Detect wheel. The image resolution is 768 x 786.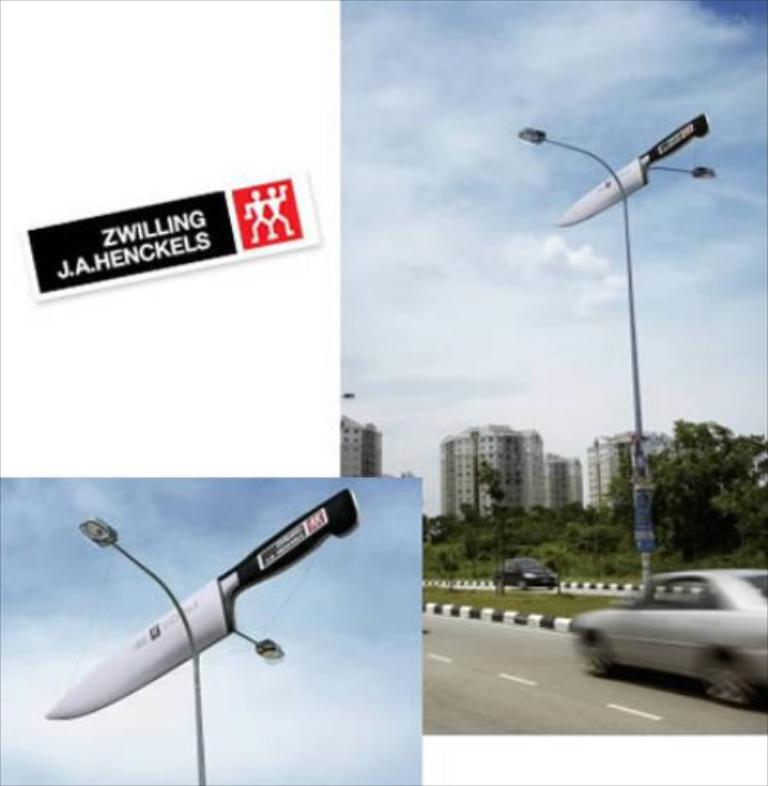
rect(579, 626, 614, 677).
